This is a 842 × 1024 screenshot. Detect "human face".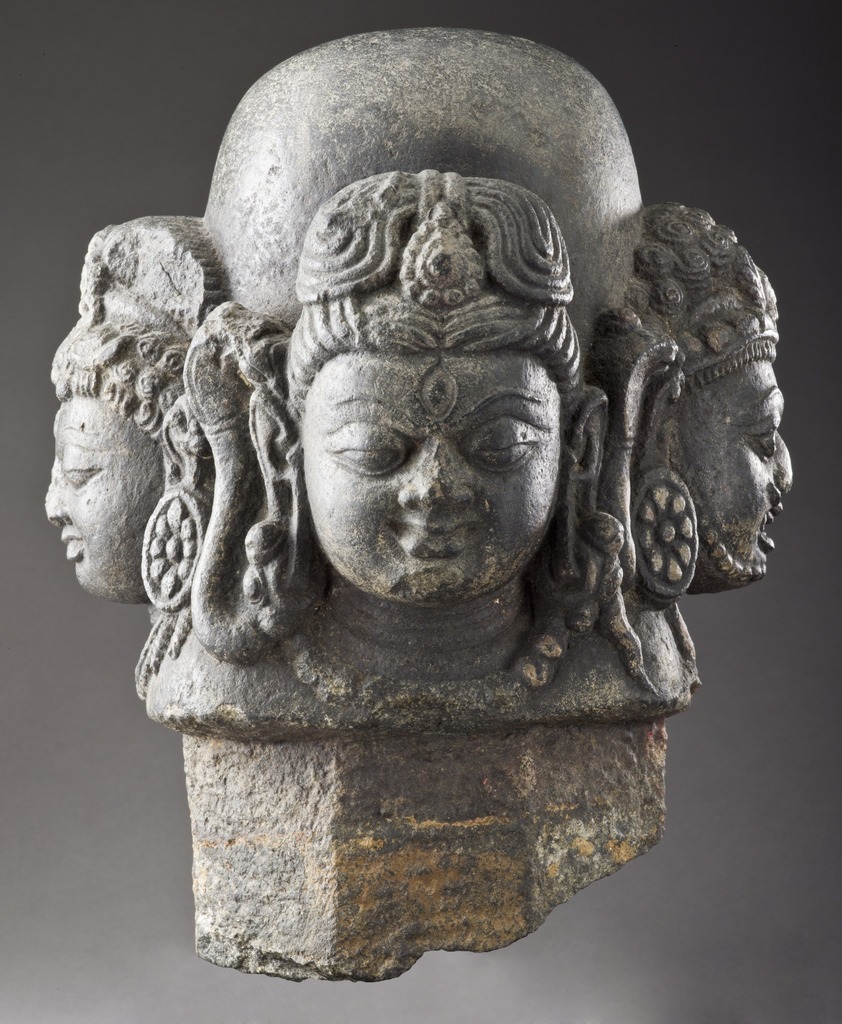
locate(306, 349, 562, 610).
